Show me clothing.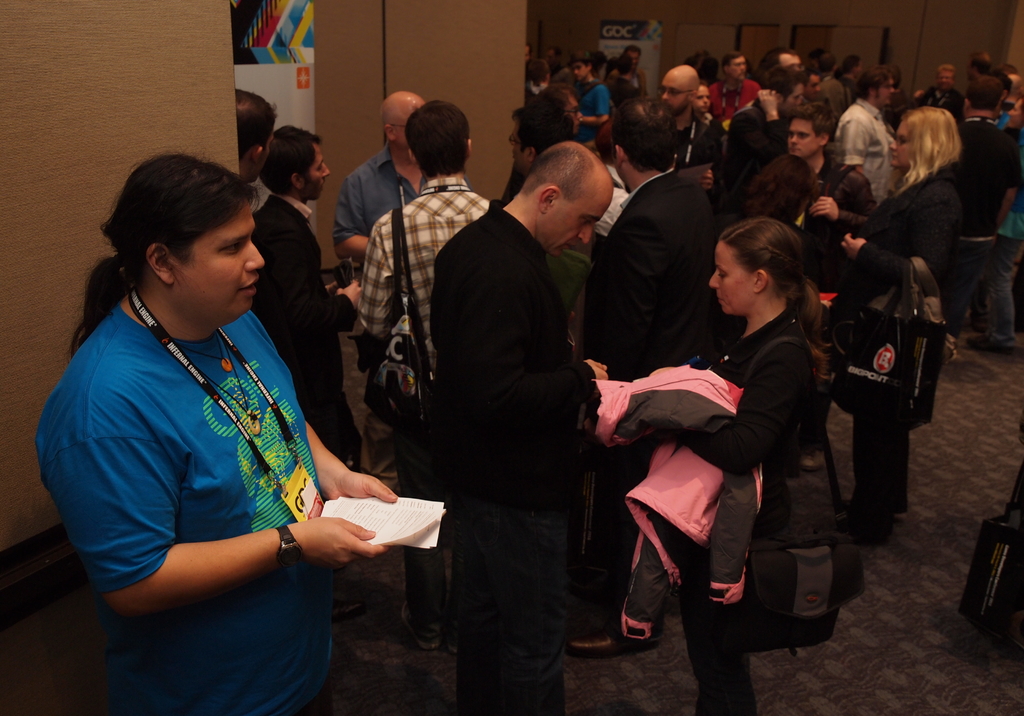
clothing is here: detection(722, 94, 796, 196).
